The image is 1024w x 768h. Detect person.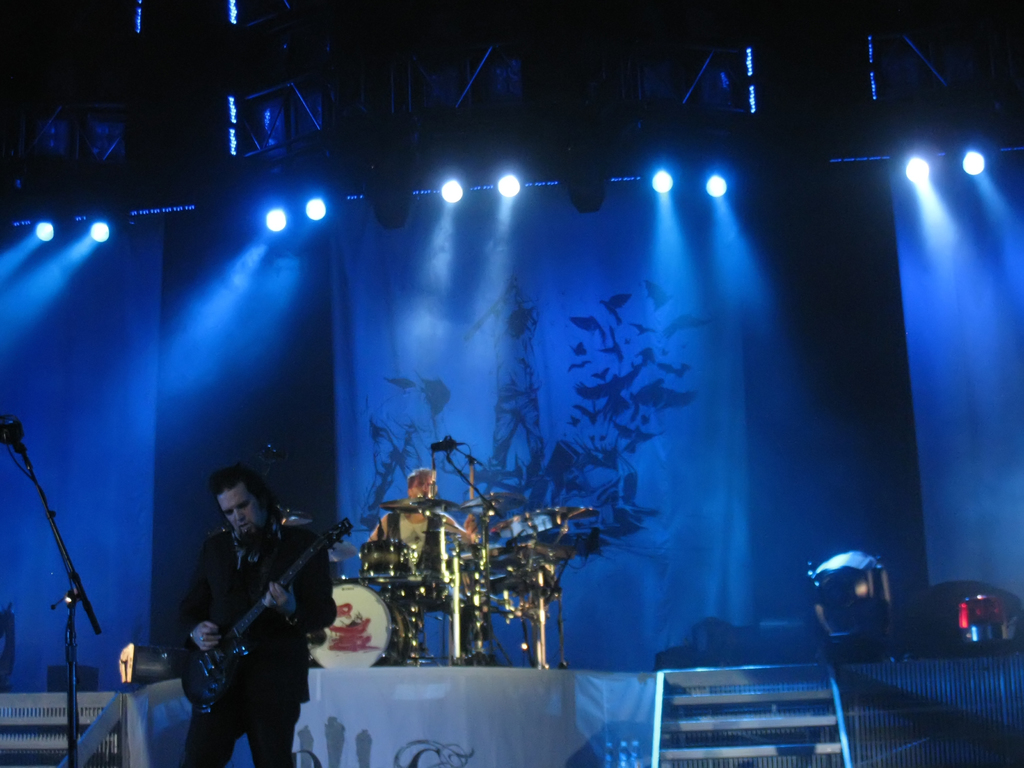
Detection: (172, 466, 341, 766).
